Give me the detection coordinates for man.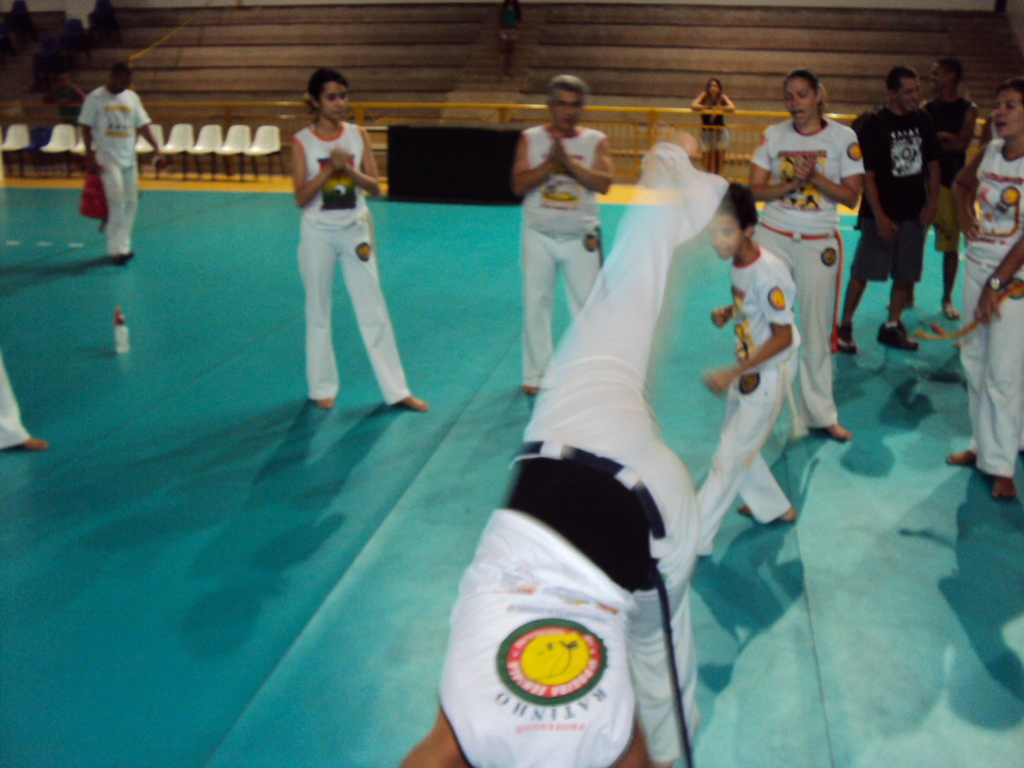
831:65:930:358.
